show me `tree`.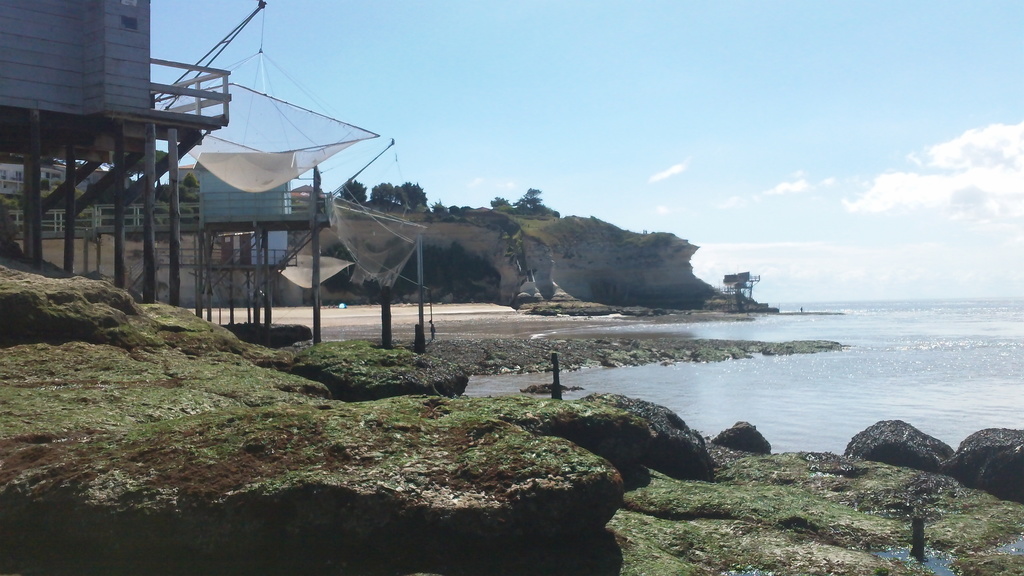
`tree` is here: <region>340, 179, 391, 220</region>.
